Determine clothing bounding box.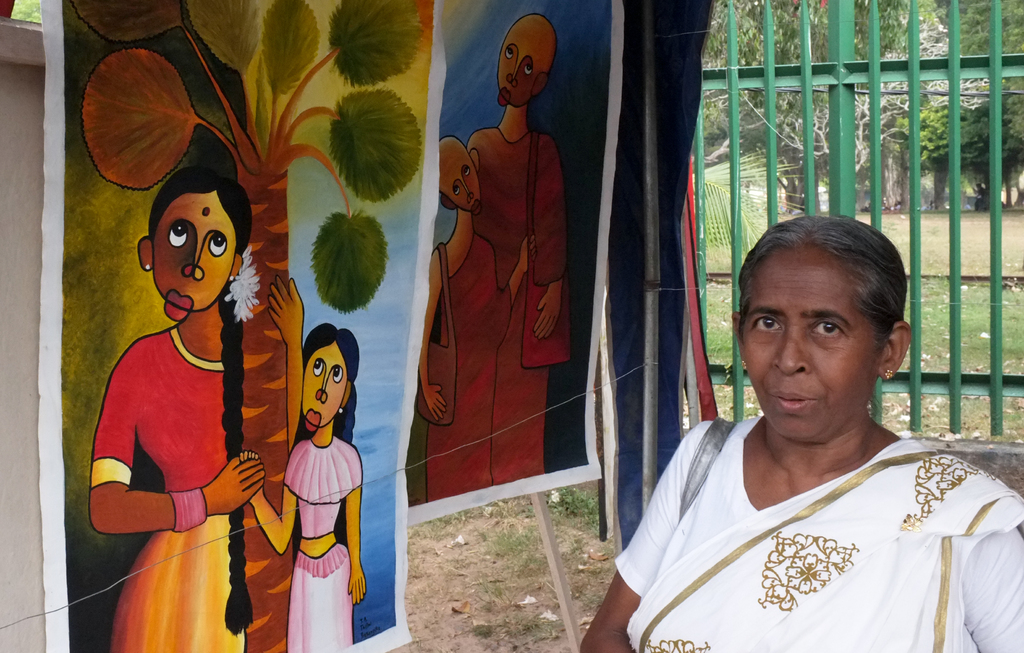
Determined: <bbox>620, 373, 1008, 644</bbox>.
